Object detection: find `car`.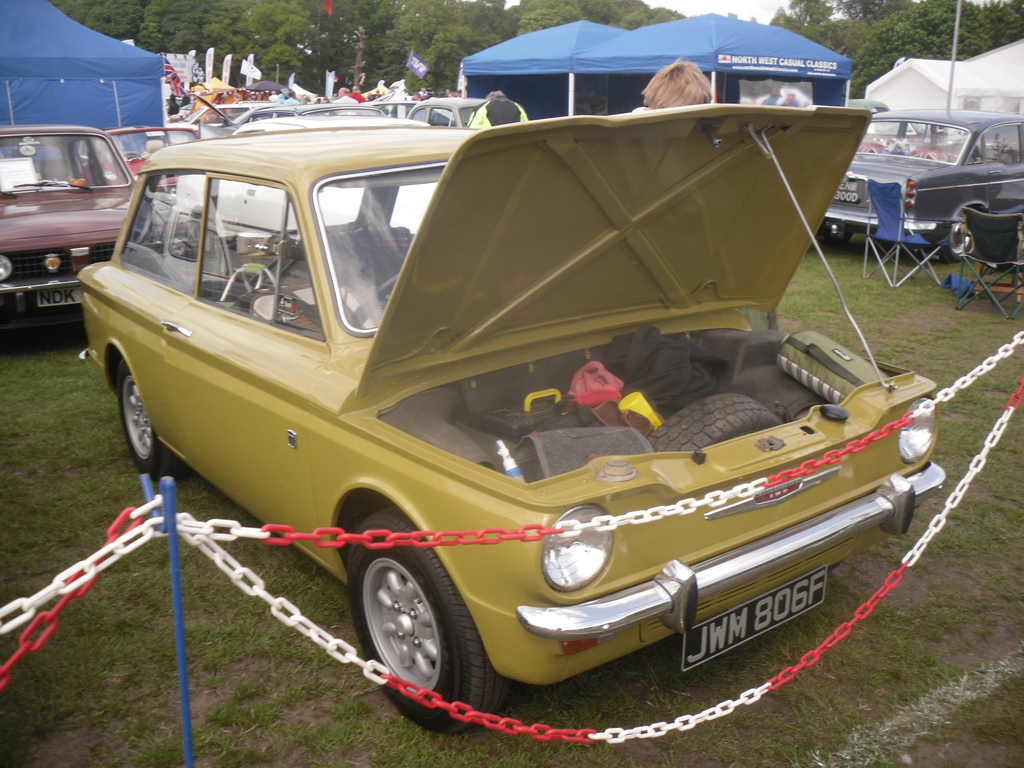
<region>83, 100, 963, 733</region>.
